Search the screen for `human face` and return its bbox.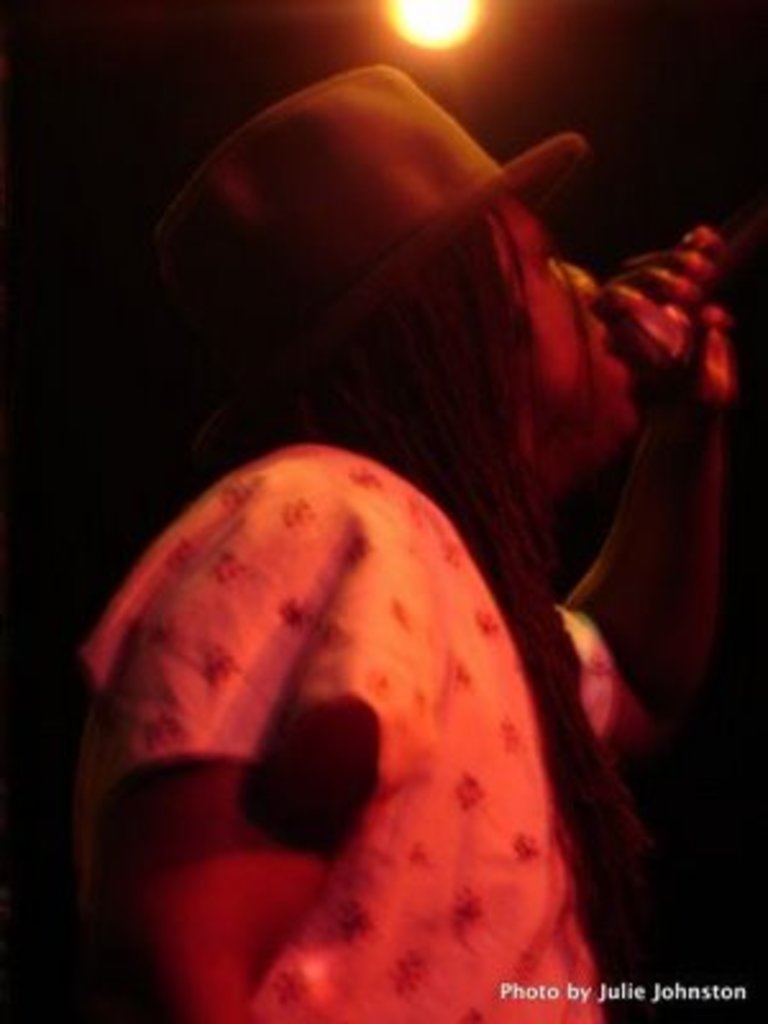
Found: 489, 192, 637, 456.
